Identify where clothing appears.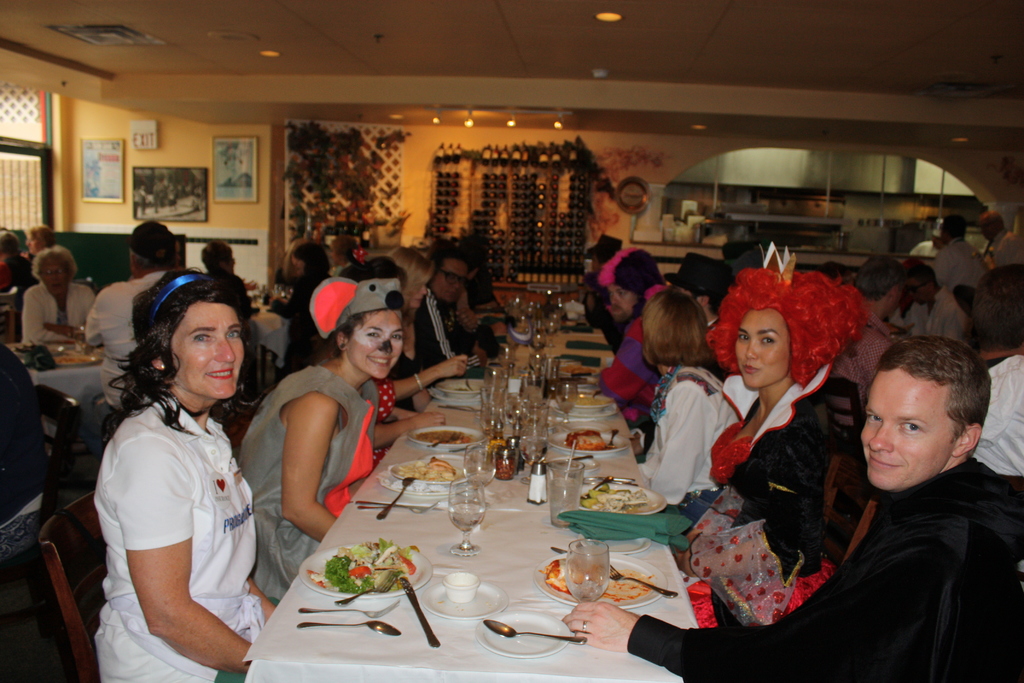
Appears at left=389, top=356, right=421, bottom=408.
